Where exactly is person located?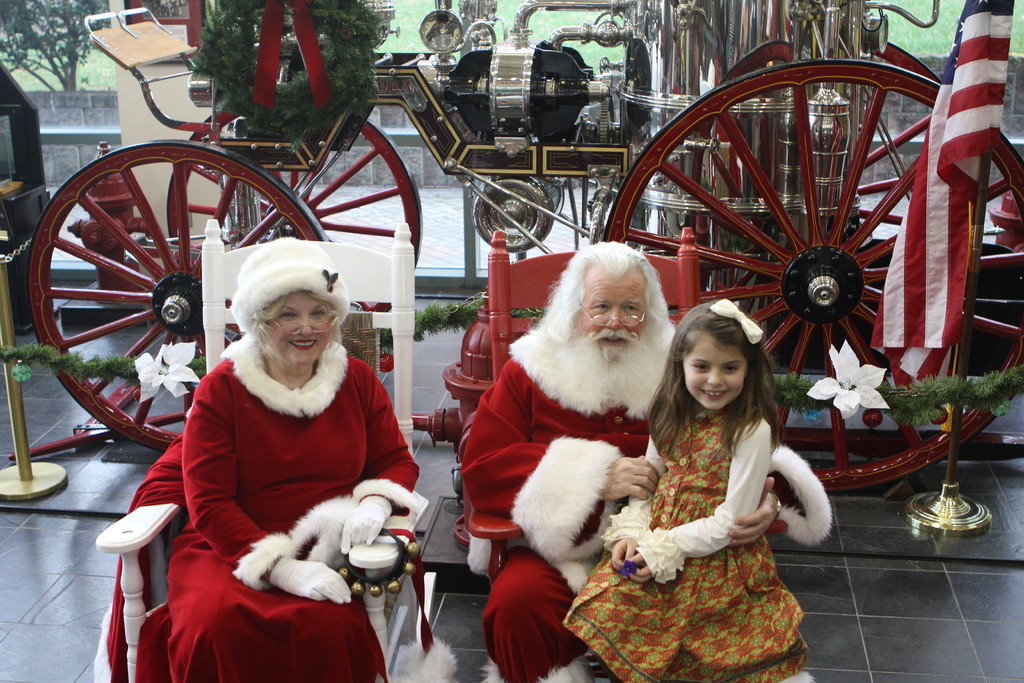
Its bounding box is [x1=459, y1=244, x2=833, y2=682].
